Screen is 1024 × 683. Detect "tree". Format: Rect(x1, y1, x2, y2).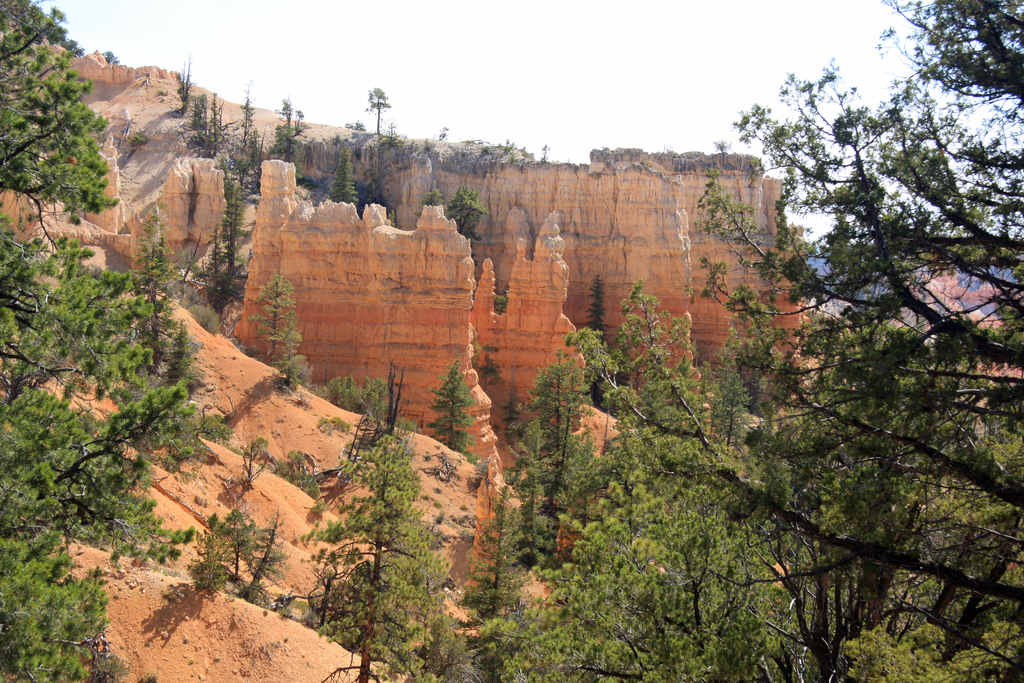
Rect(421, 179, 444, 204).
